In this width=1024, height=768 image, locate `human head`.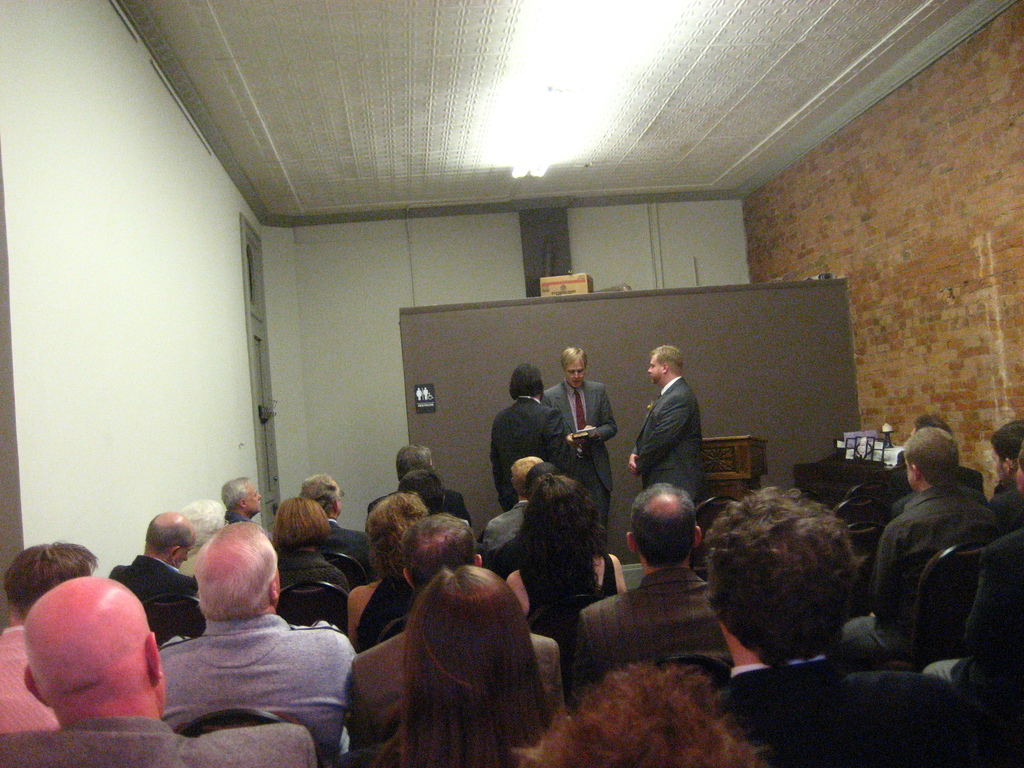
Bounding box: {"x1": 148, "y1": 513, "x2": 198, "y2": 566}.
